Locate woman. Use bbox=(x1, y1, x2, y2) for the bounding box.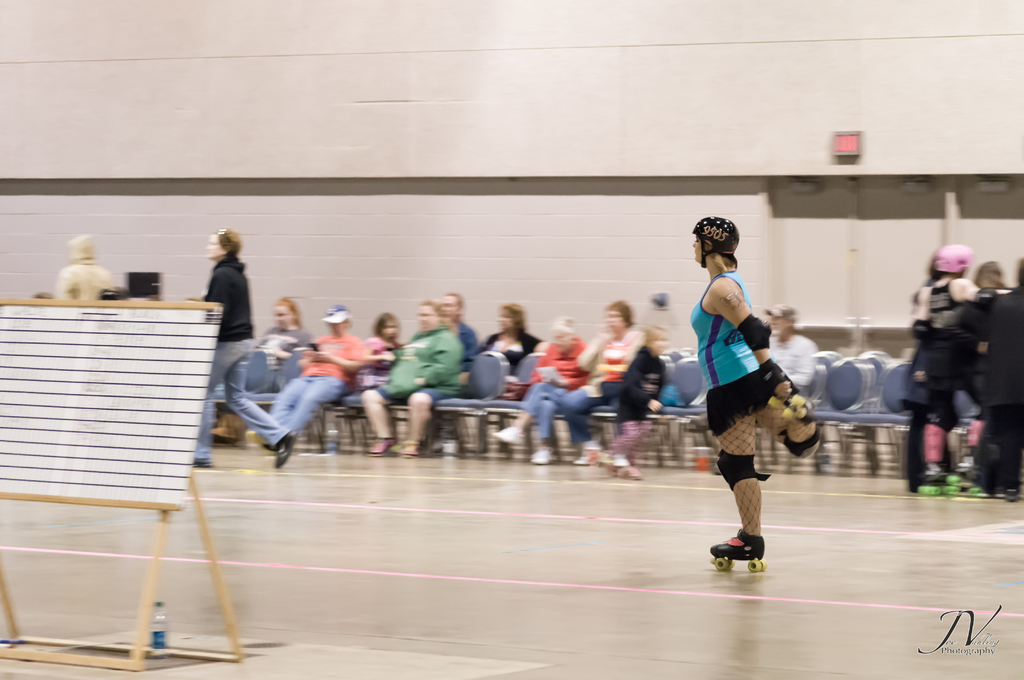
bbox=(499, 314, 577, 465).
